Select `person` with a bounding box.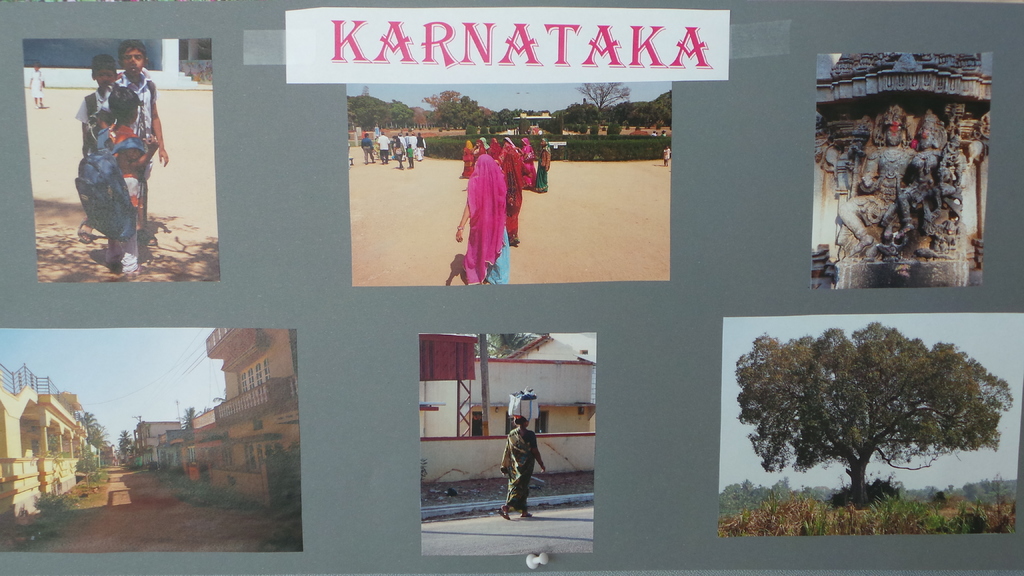
x1=895, y1=109, x2=959, y2=240.
